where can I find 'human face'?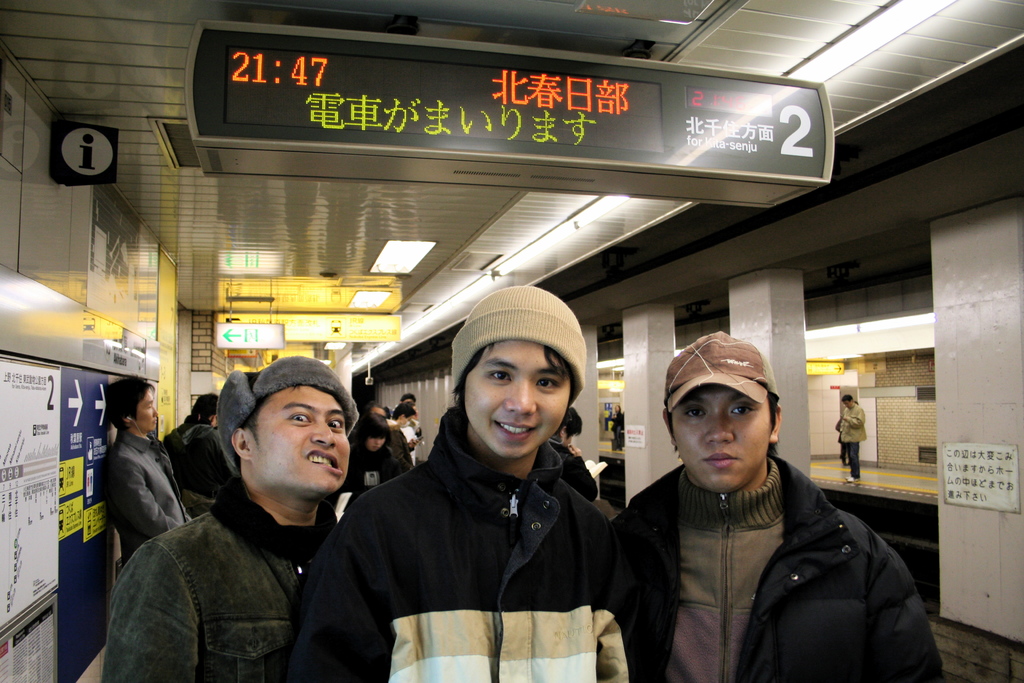
You can find it at (462, 343, 571, 445).
